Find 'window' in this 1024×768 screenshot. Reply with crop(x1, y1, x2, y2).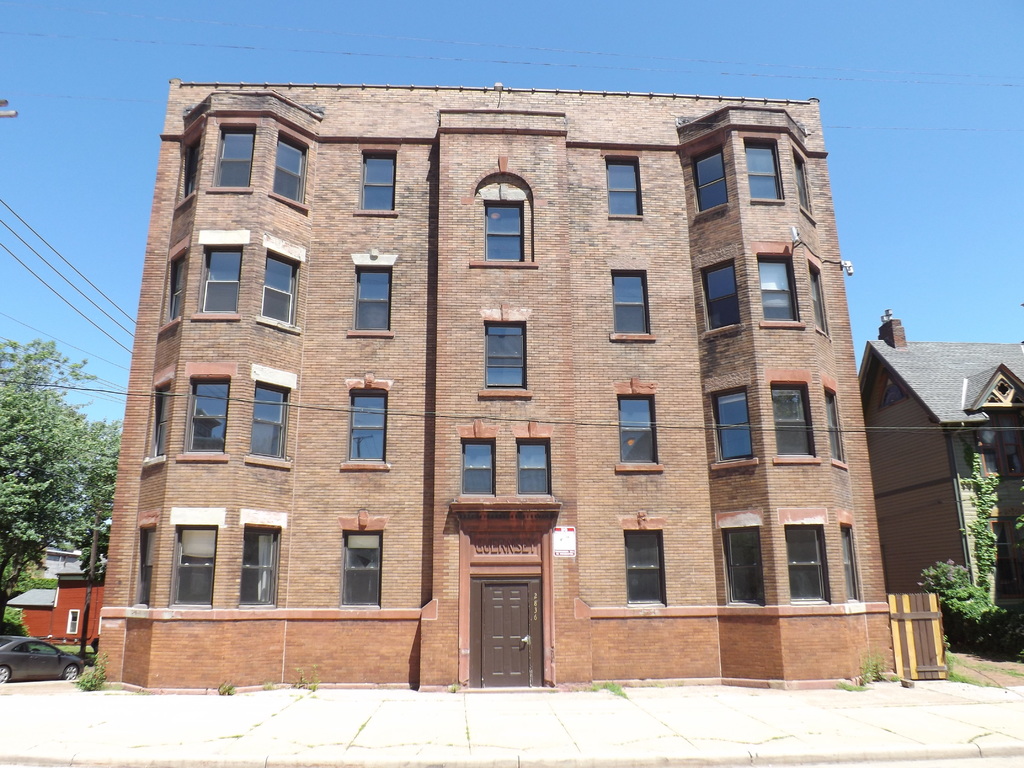
crop(769, 383, 813, 461).
